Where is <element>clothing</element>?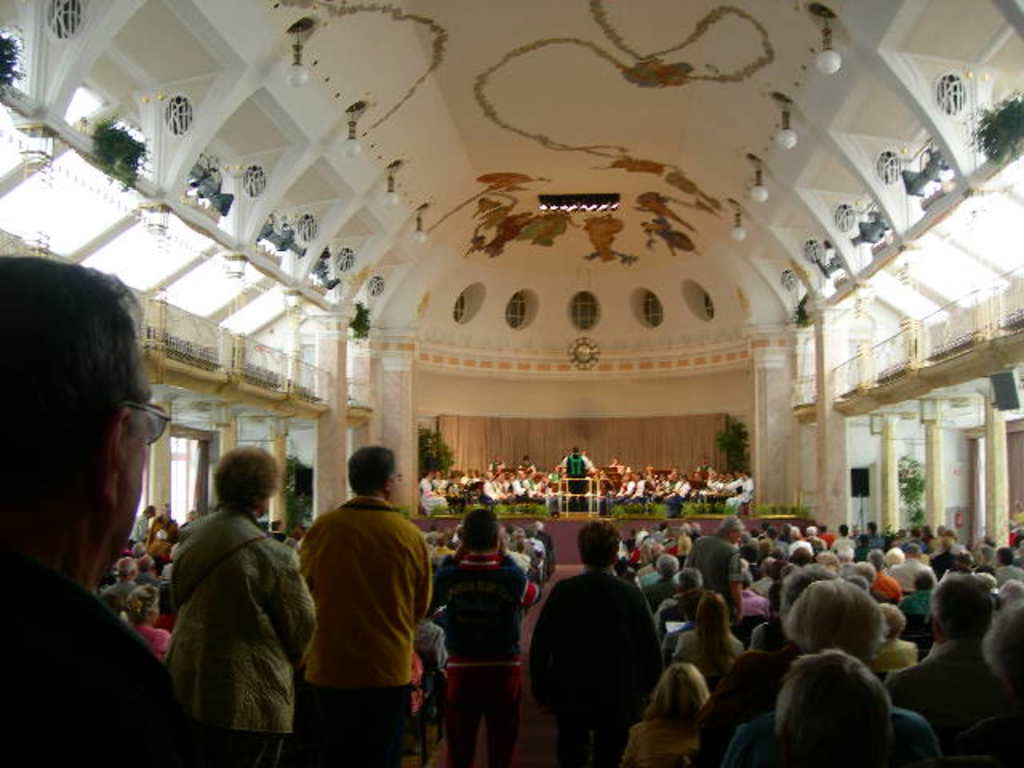
(888,552,936,587).
